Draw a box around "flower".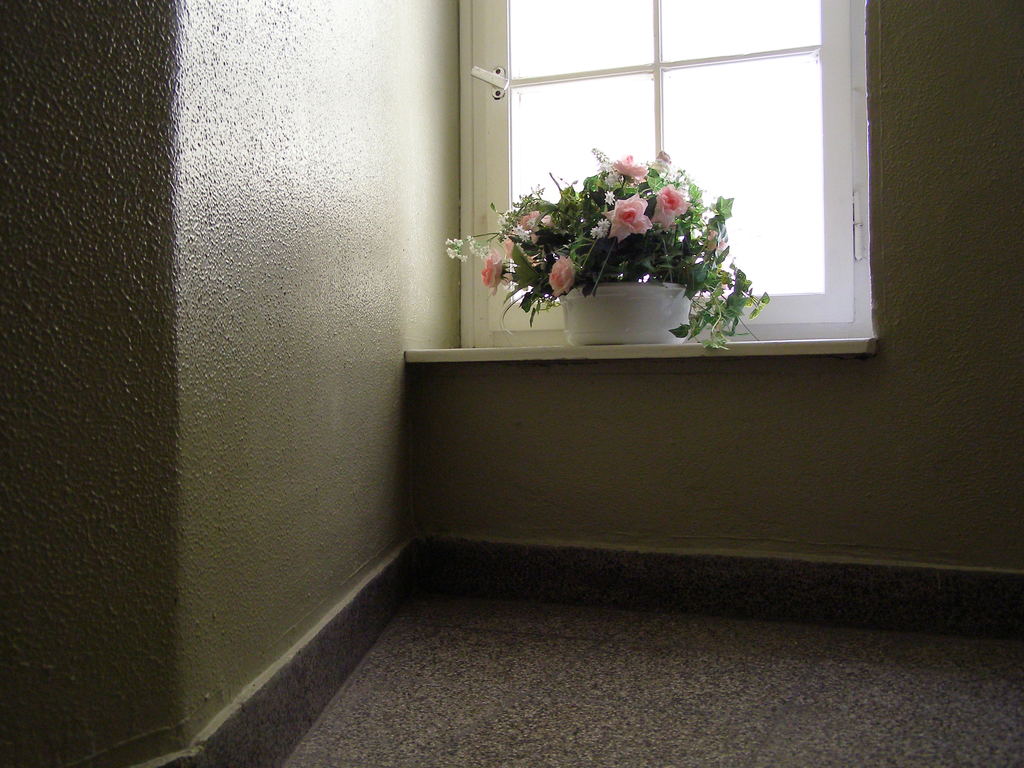
bbox=[542, 253, 579, 295].
